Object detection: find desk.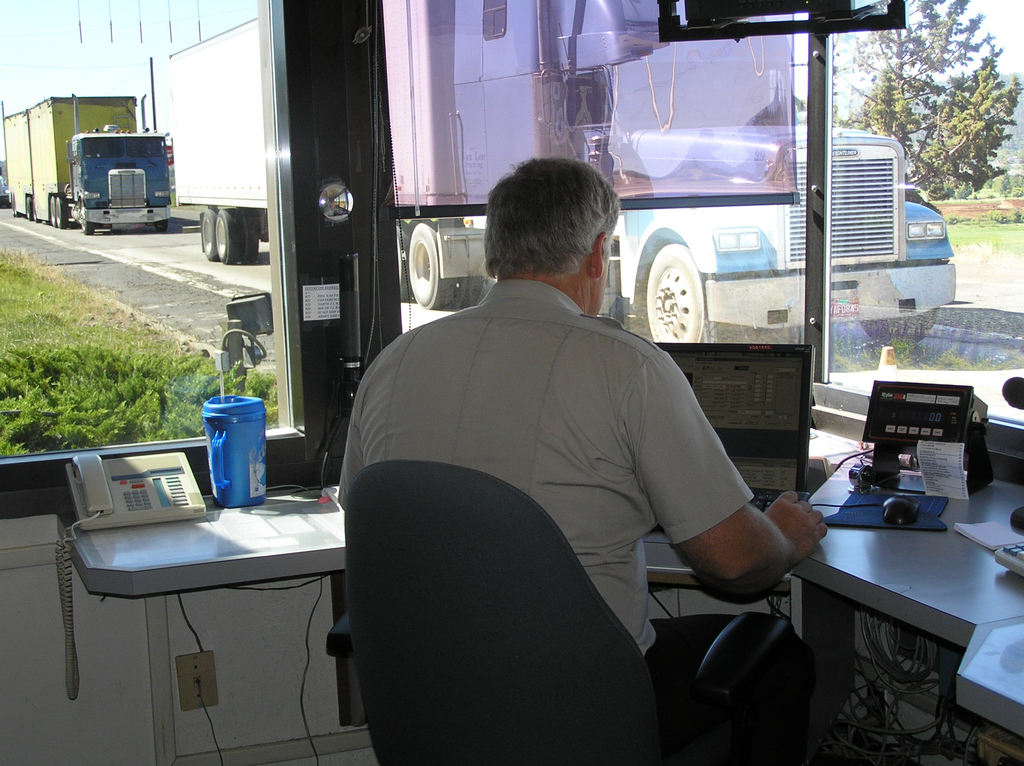
{"x1": 55, "y1": 425, "x2": 1023, "y2": 765}.
